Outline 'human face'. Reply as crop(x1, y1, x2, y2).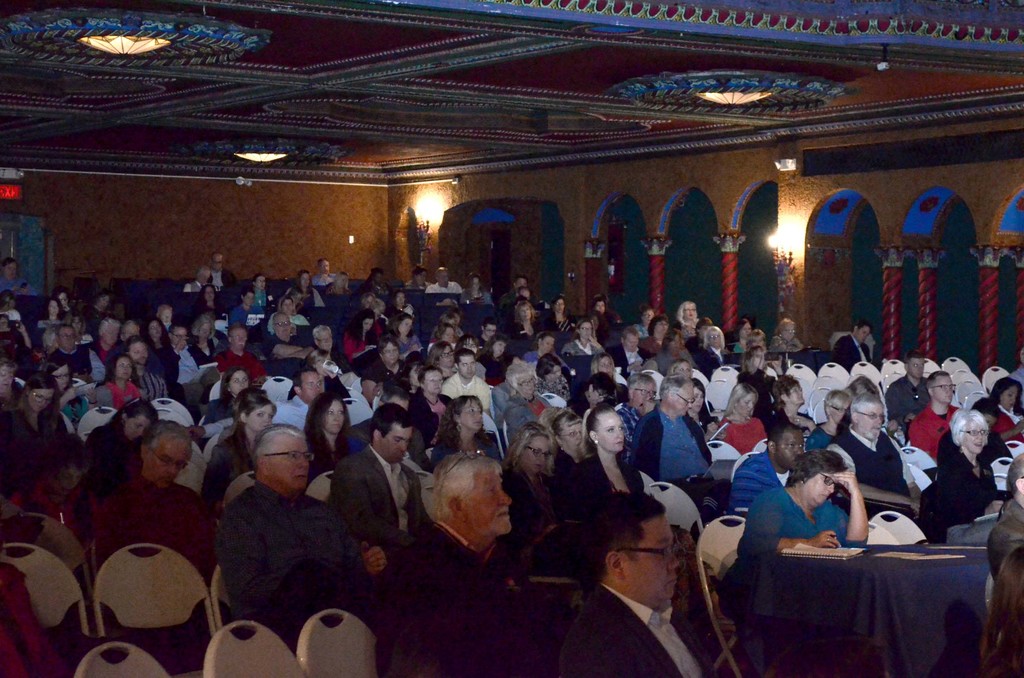
crop(932, 377, 953, 405).
